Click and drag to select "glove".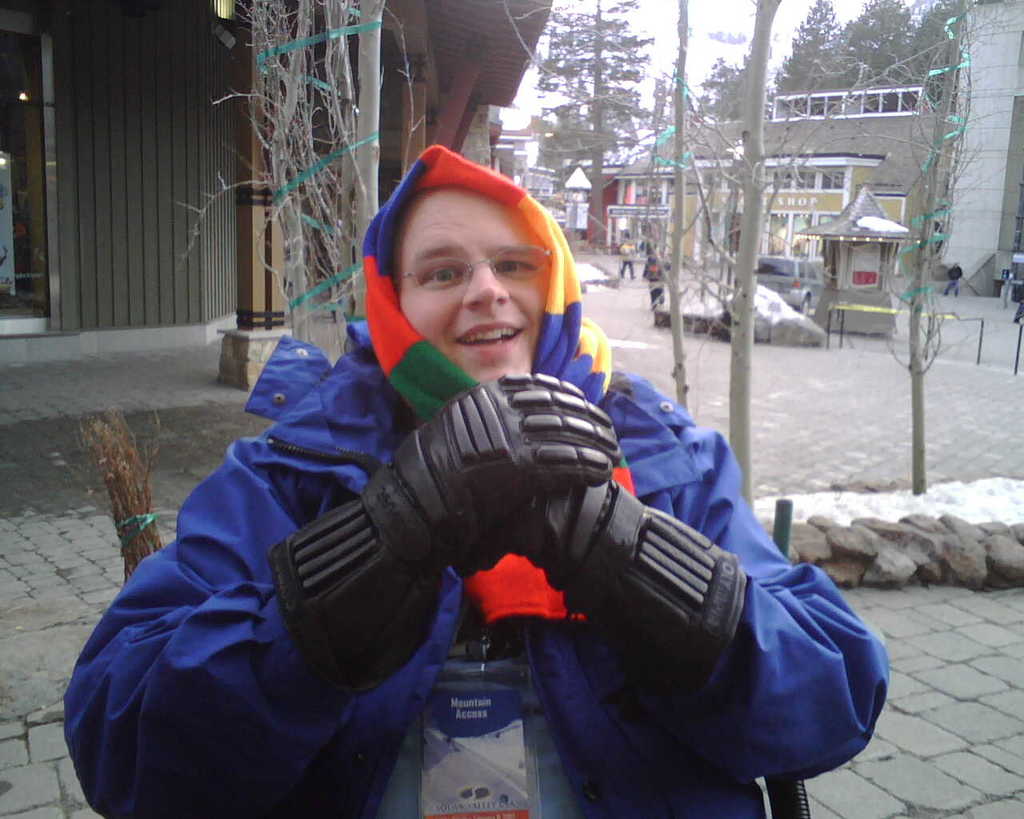
Selection: Rect(448, 469, 742, 696).
